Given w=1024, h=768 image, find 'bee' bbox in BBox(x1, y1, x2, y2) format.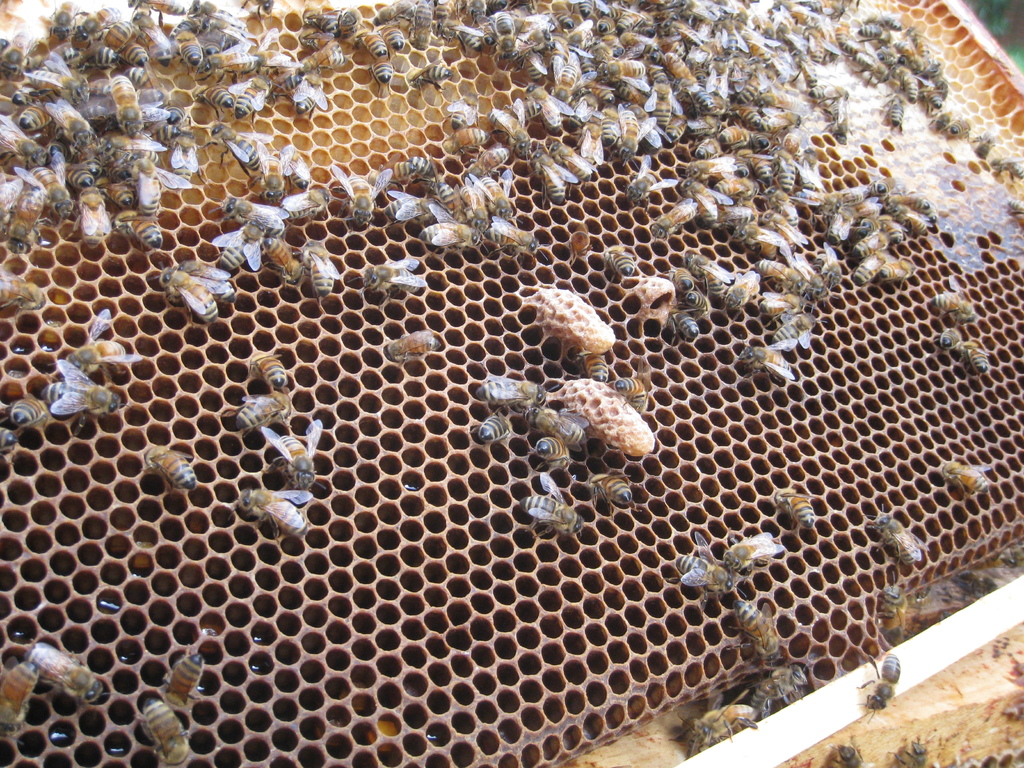
BBox(385, 330, 442, 362).
